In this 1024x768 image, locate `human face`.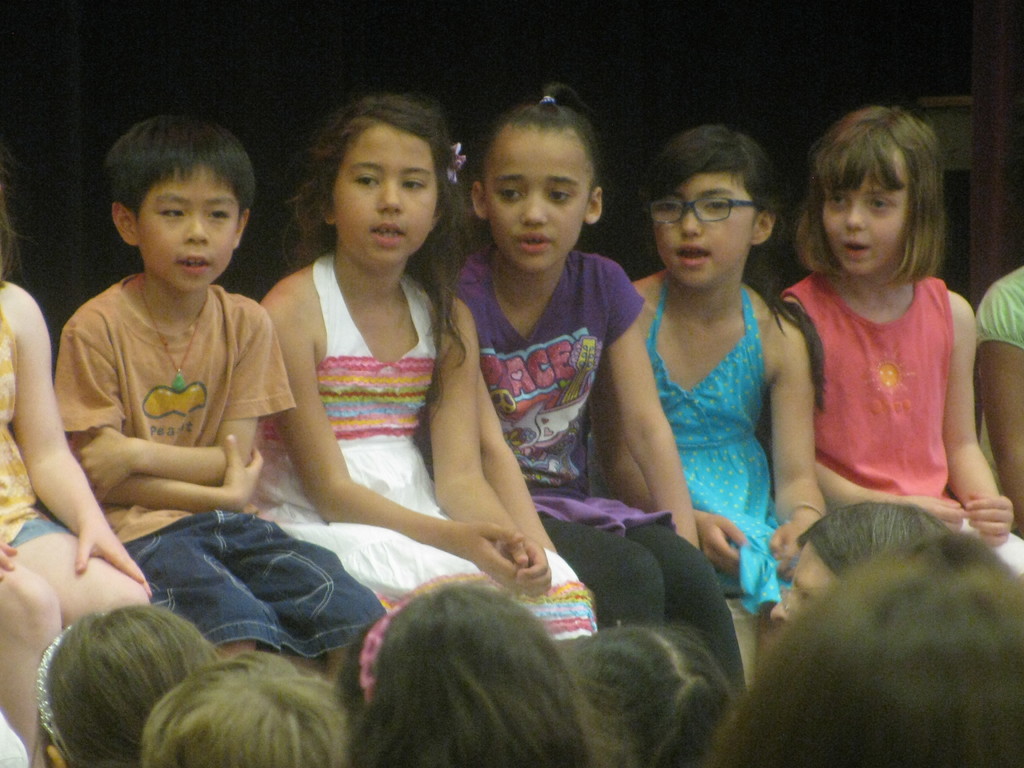
Bounding box: bbox(820, 160, 904, 282).
